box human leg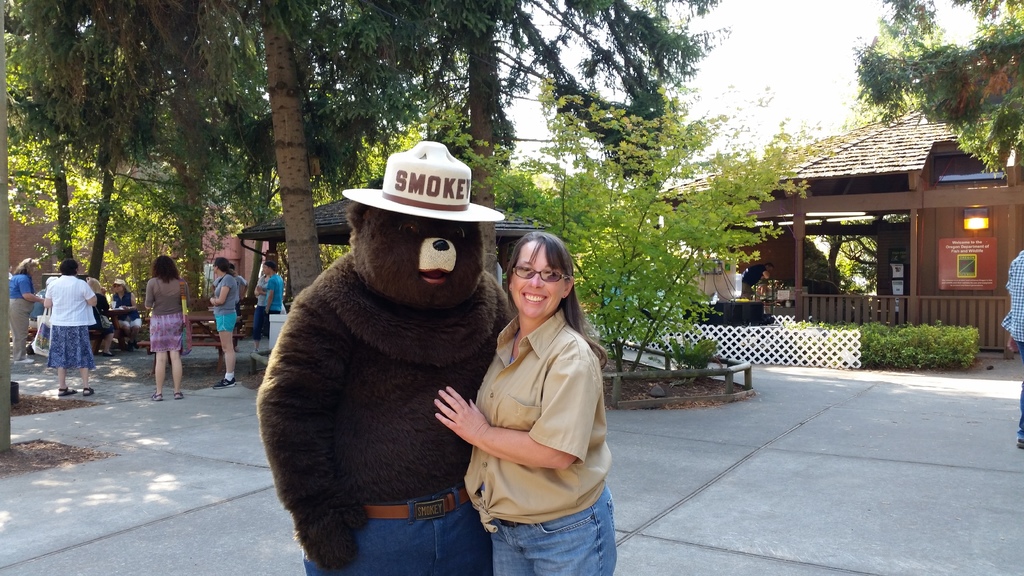
pyautogui.locateOnScreen(58, 371, 76, 401)
